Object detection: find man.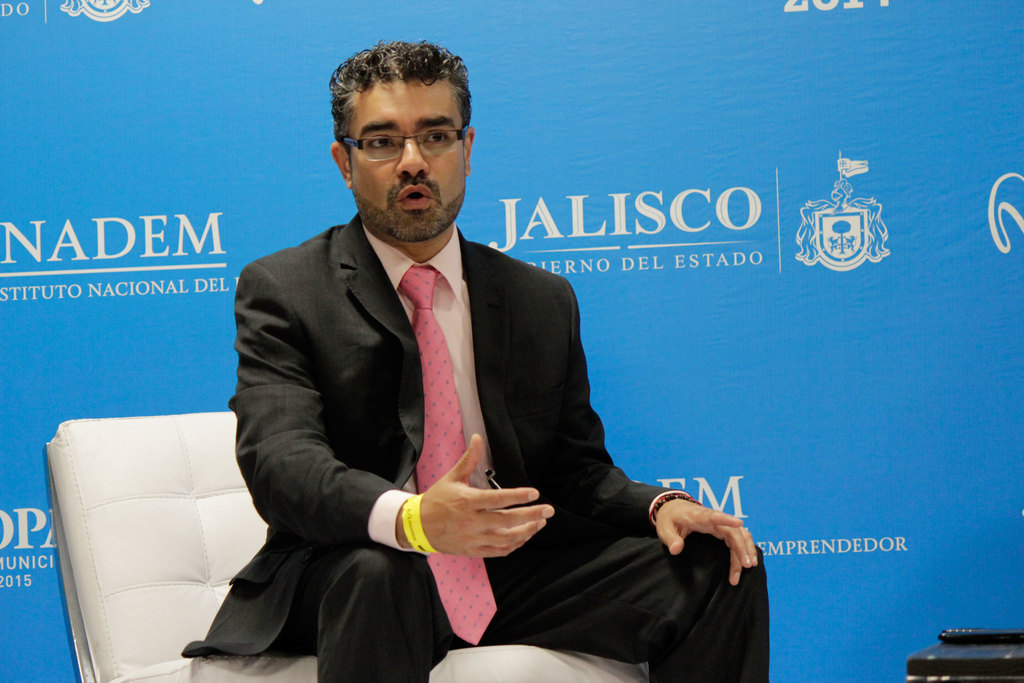
left=205, top=69, right=748, bottom=681.
